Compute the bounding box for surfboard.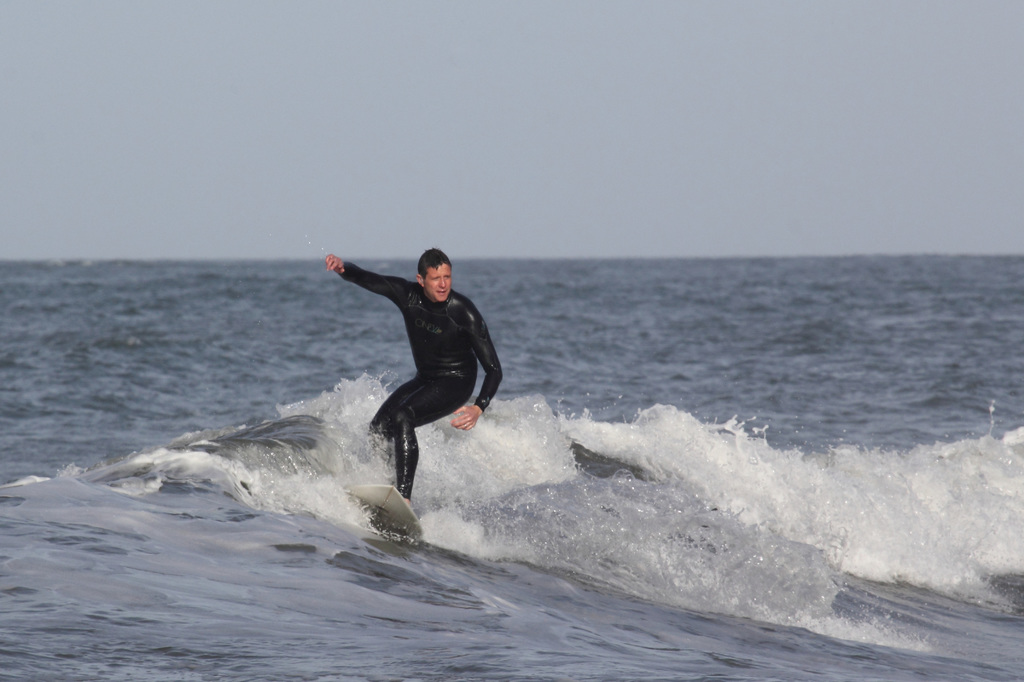
339 482 426 546.
